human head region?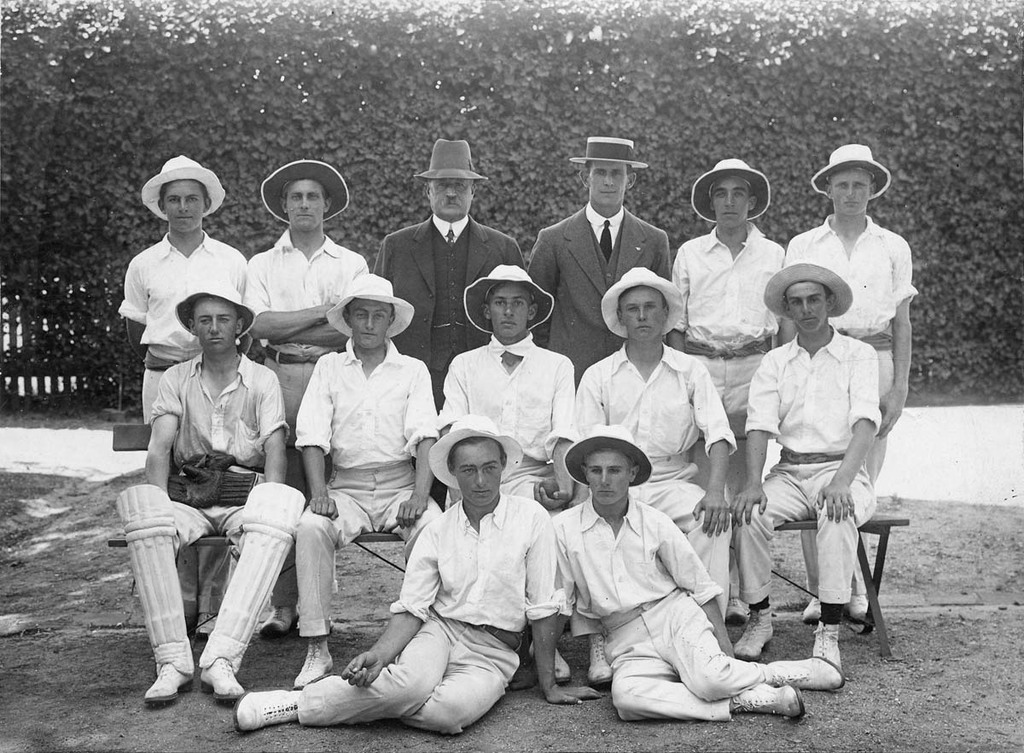
l=581, t=162, r=642, b=207
